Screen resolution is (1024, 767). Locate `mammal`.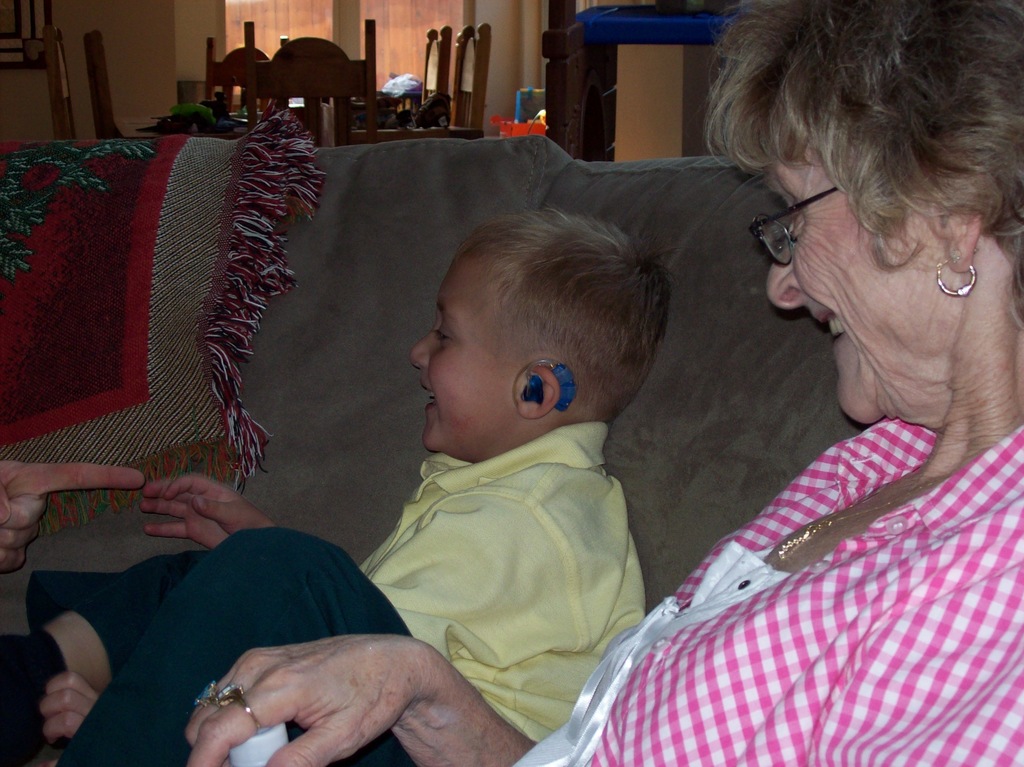
select_region(183, 0, 1016, 766).
